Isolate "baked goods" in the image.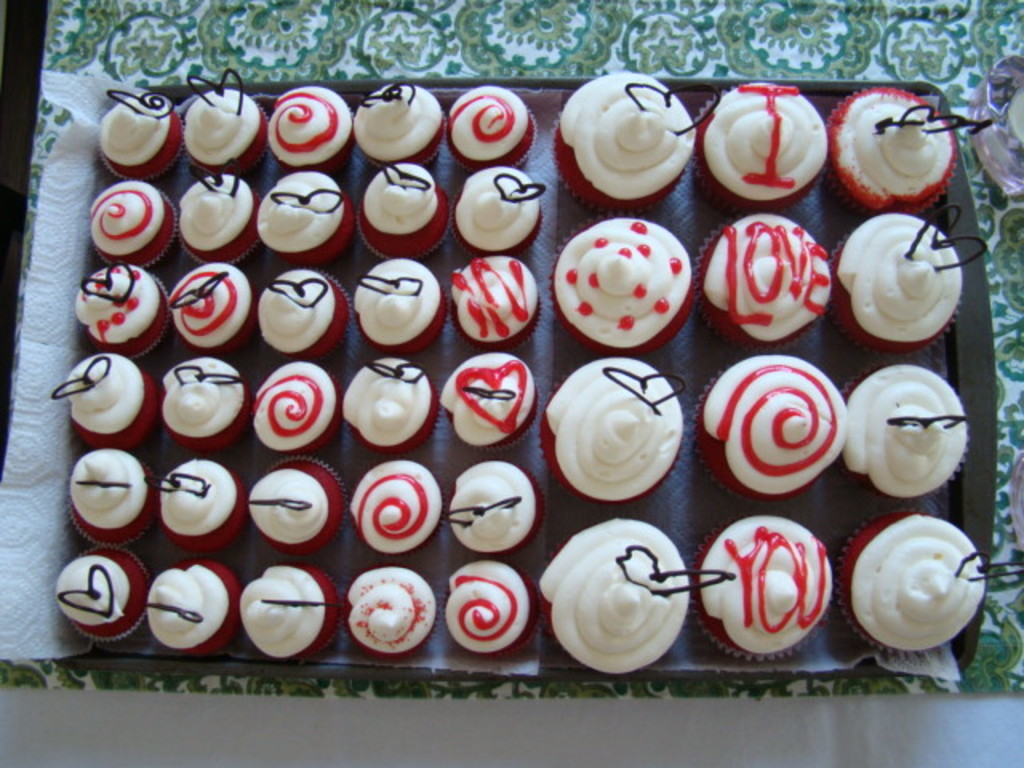
Isolated region: bbox=[696, 517, 838, 659].
